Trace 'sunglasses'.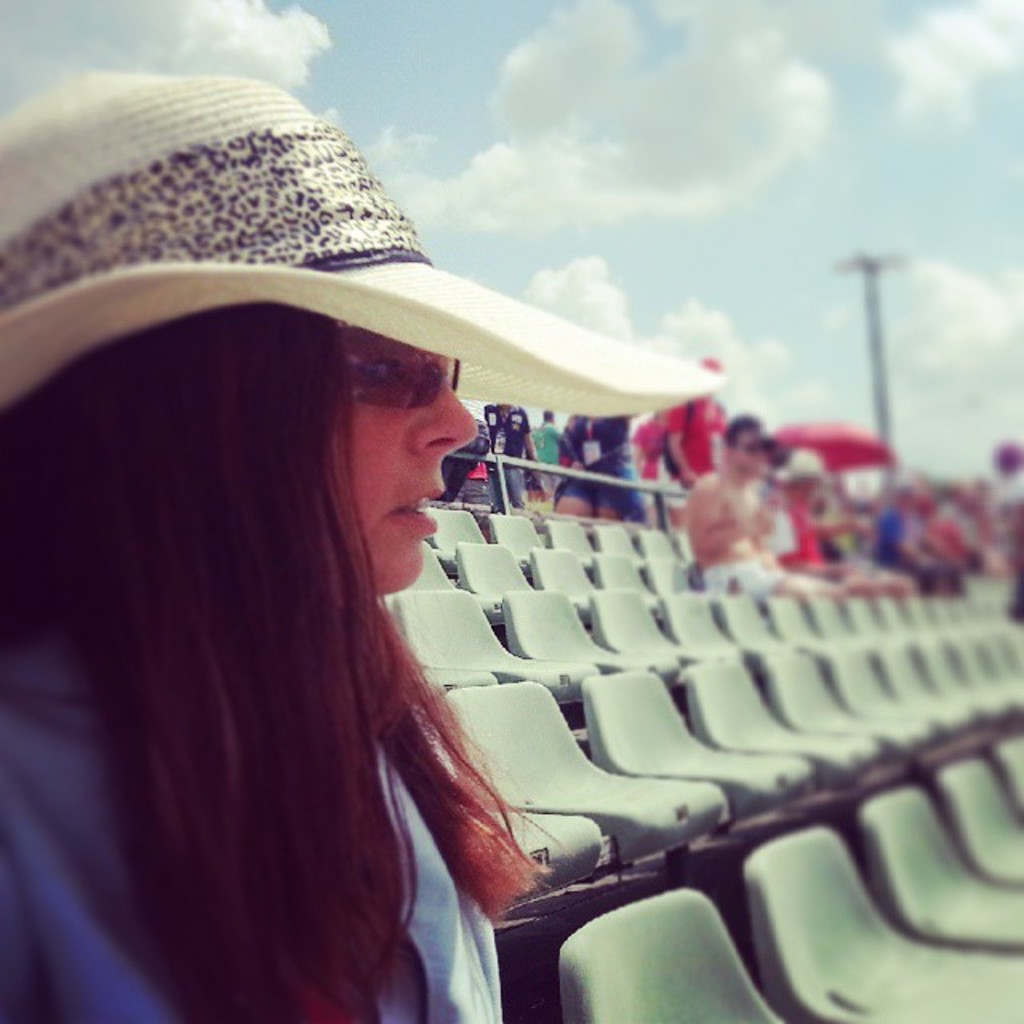
Traced to Rect(341, 330, 461, 410).
